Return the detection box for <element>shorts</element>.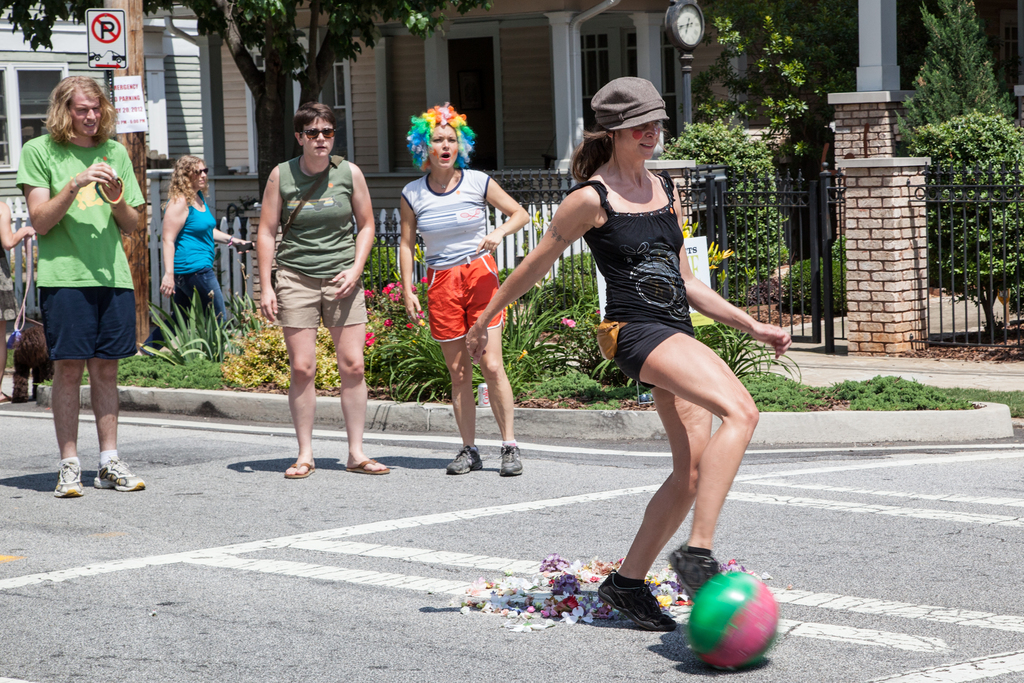
0 290 15 320.
